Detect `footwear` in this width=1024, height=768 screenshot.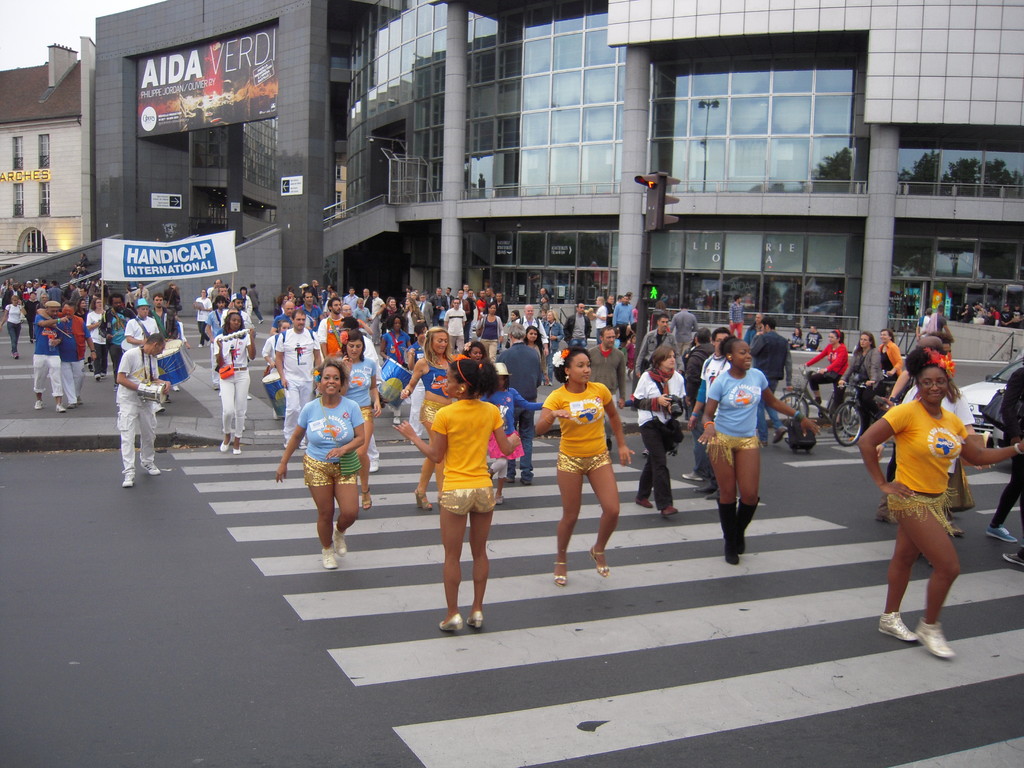
Detection: bbox=(172, 385, 177, 392).
